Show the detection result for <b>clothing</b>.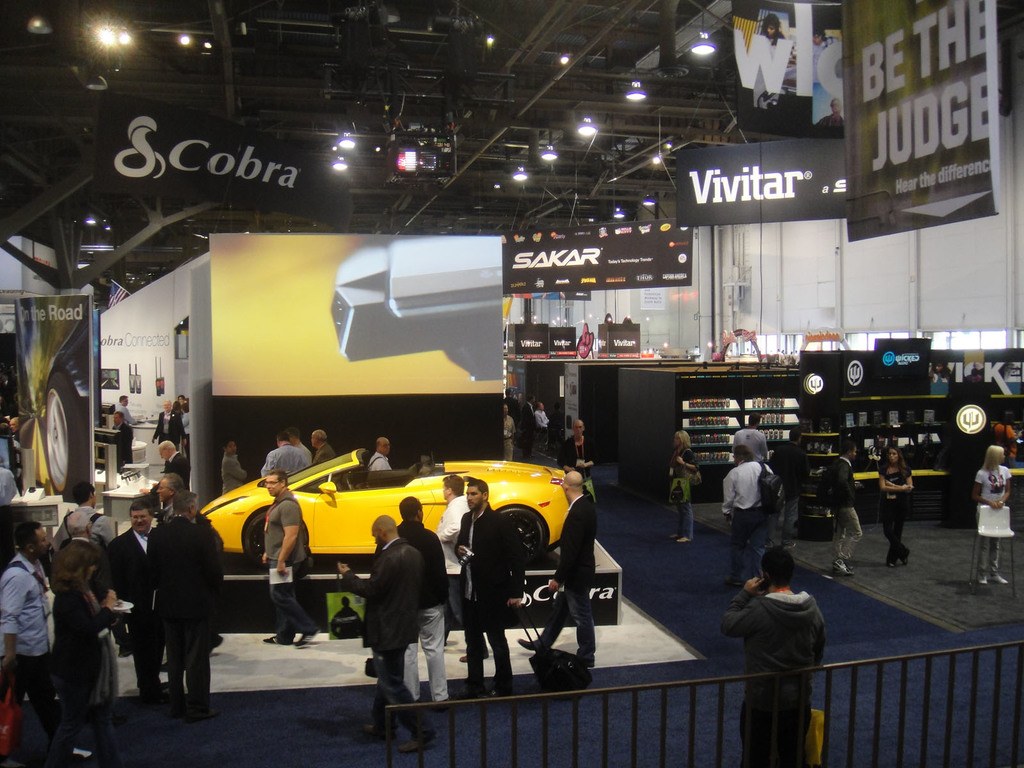
detection(363, 446, 400, 474).
